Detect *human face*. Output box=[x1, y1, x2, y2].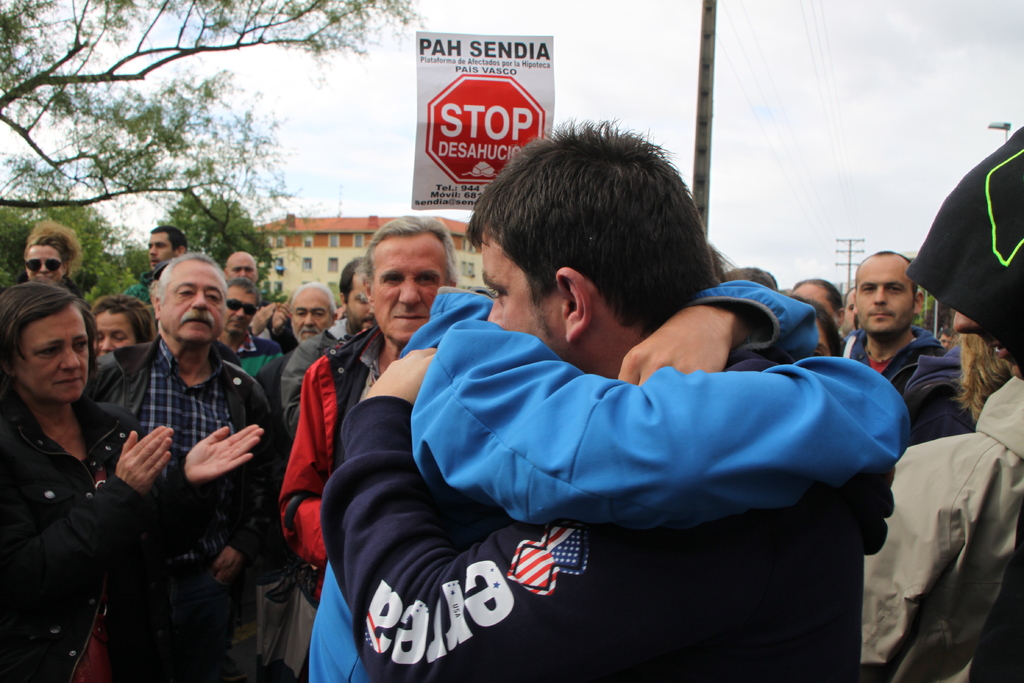
box=[144, 235, 175, 269].
